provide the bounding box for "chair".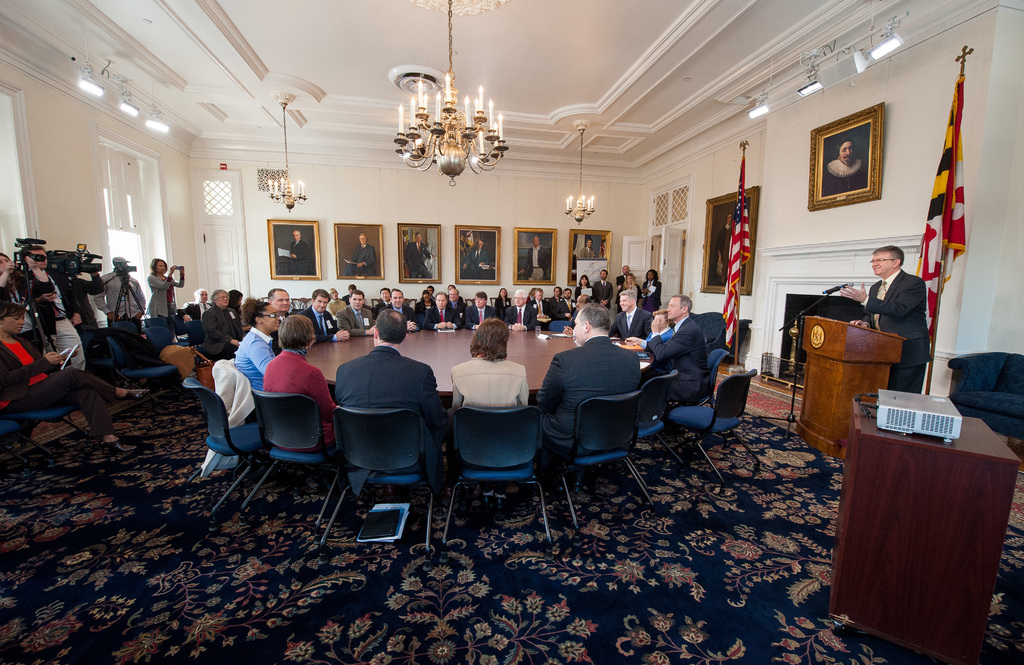
l=291, t=297, r=312, b=307.
